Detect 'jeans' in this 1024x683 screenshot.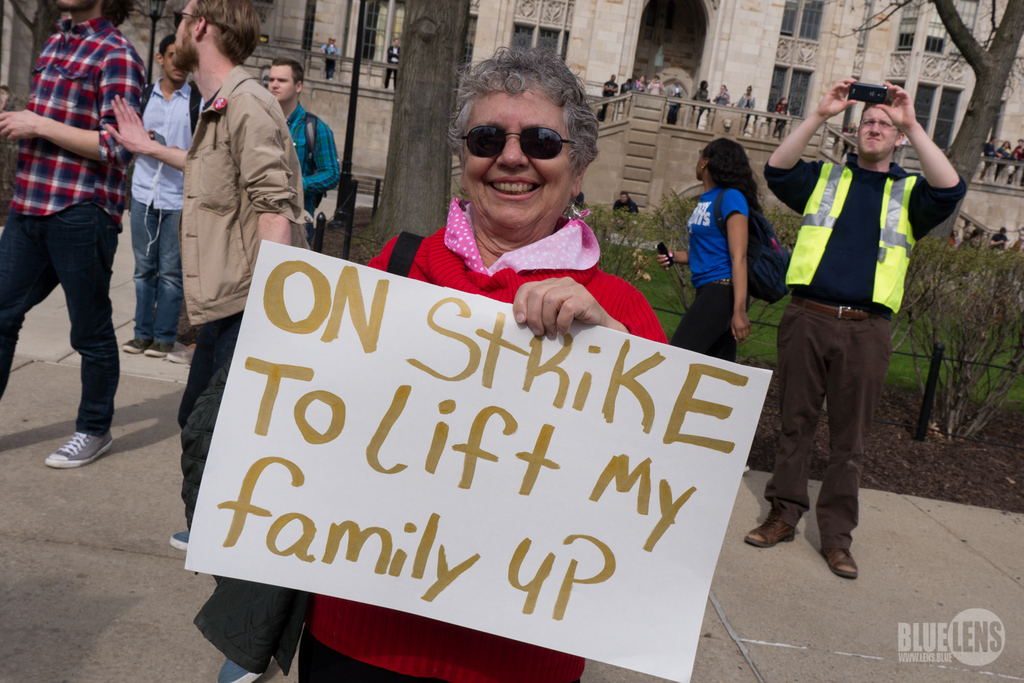
Detection: box=[130, 204, 181, 340].
